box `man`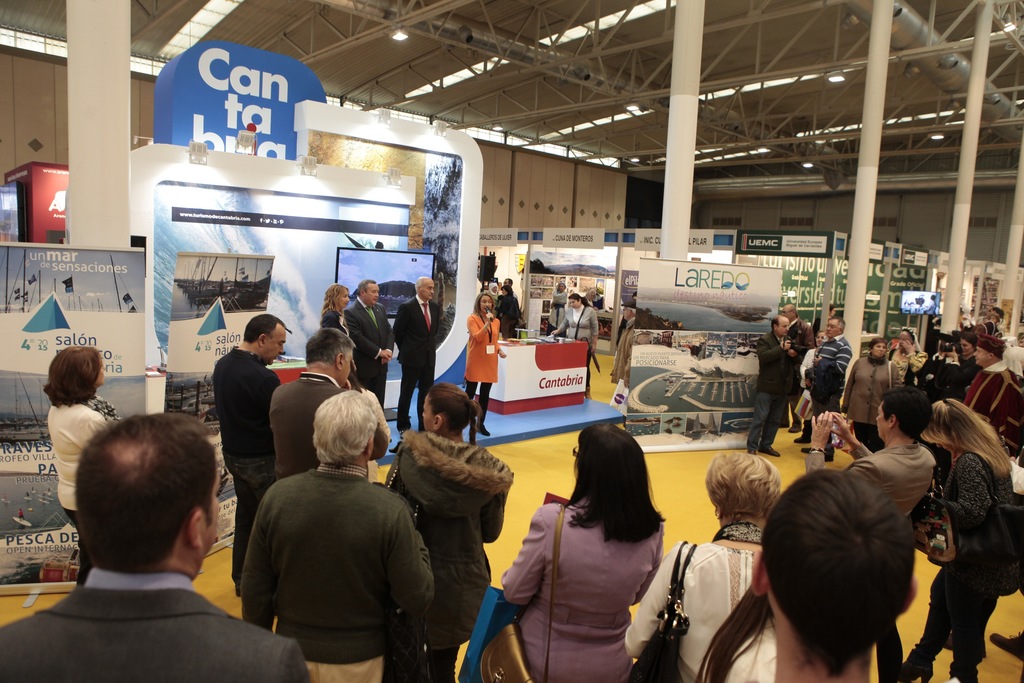
bbox=(803, 383, 938, 676)
